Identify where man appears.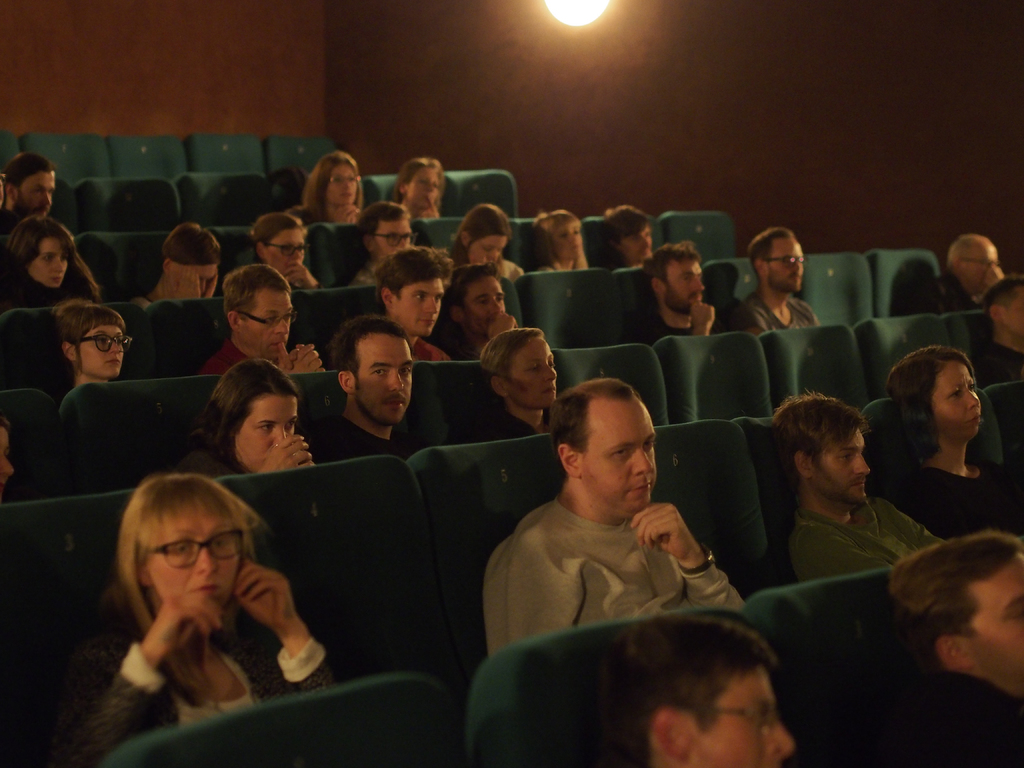
Appears at 199, 264, 328, 376.
